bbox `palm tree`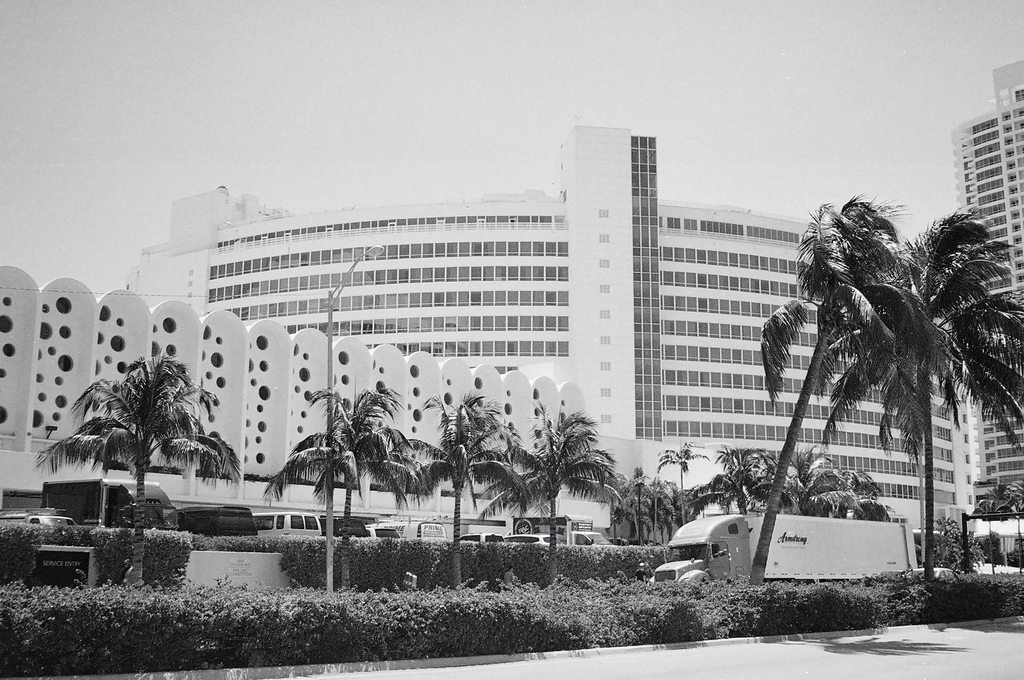
x1=789, y1=212, x2=868, y2=517
